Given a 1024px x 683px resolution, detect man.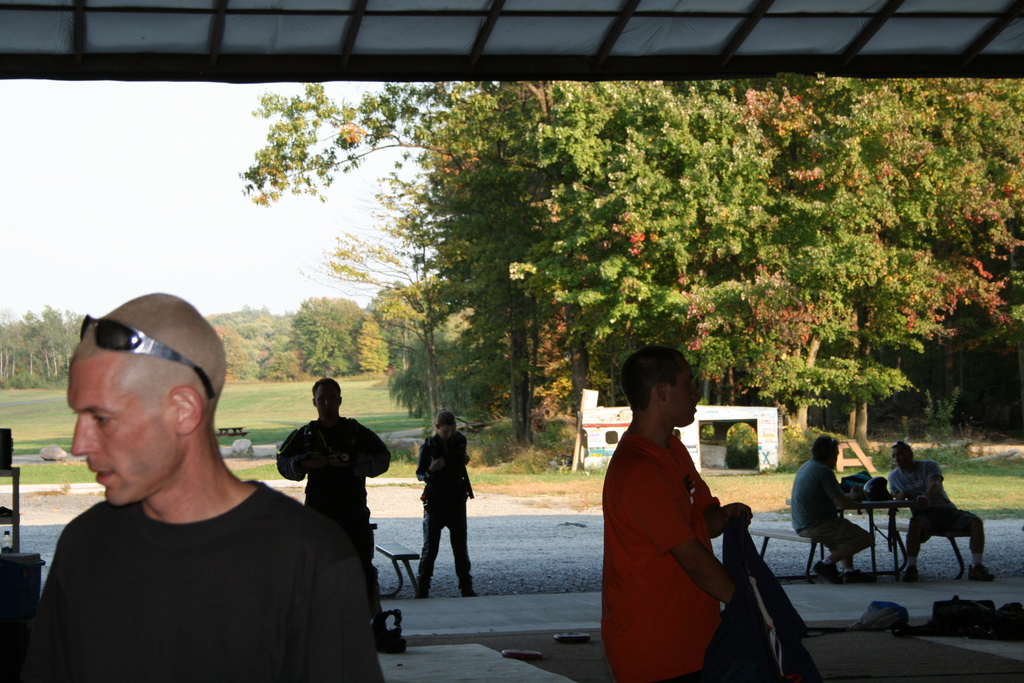
bbox=[402, 409, 473, 615].
